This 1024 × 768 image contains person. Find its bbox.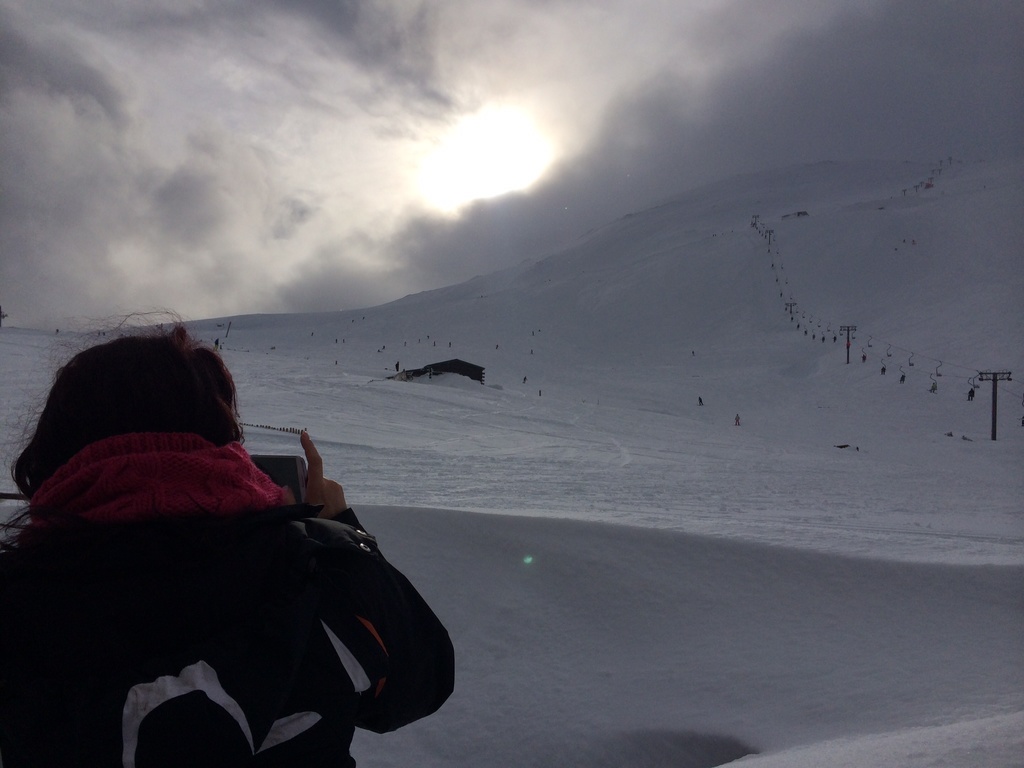
crop(900, 378, 904, 385).
